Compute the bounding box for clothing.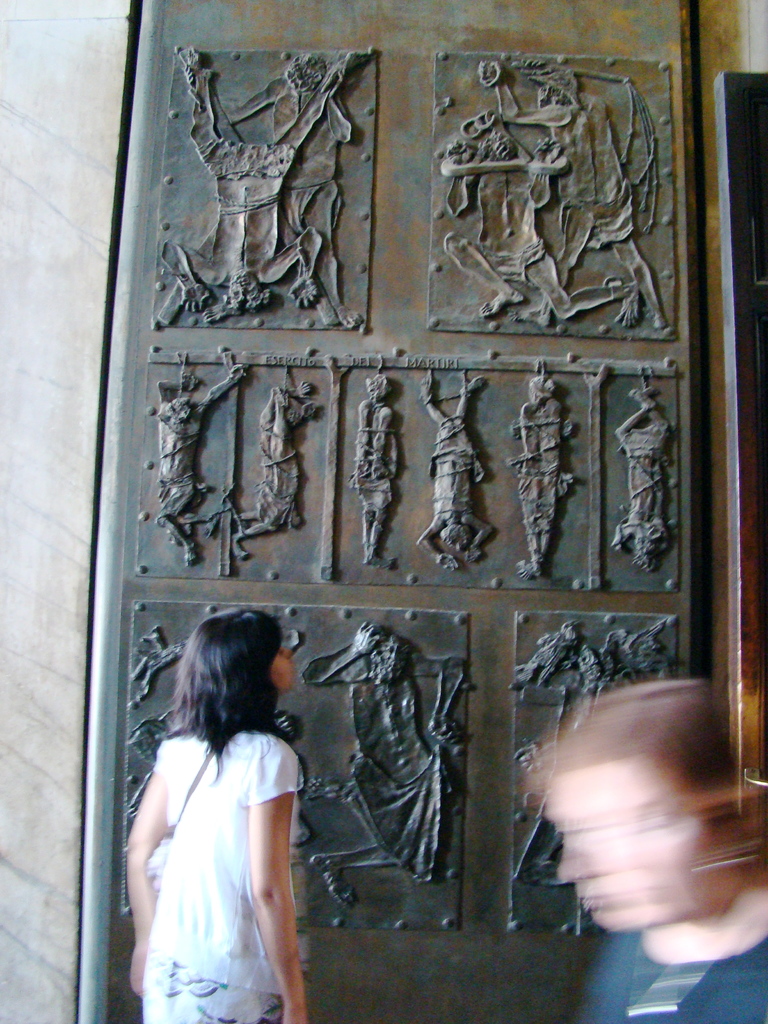
(left=138, top=727, right=294, bottom=1023).
